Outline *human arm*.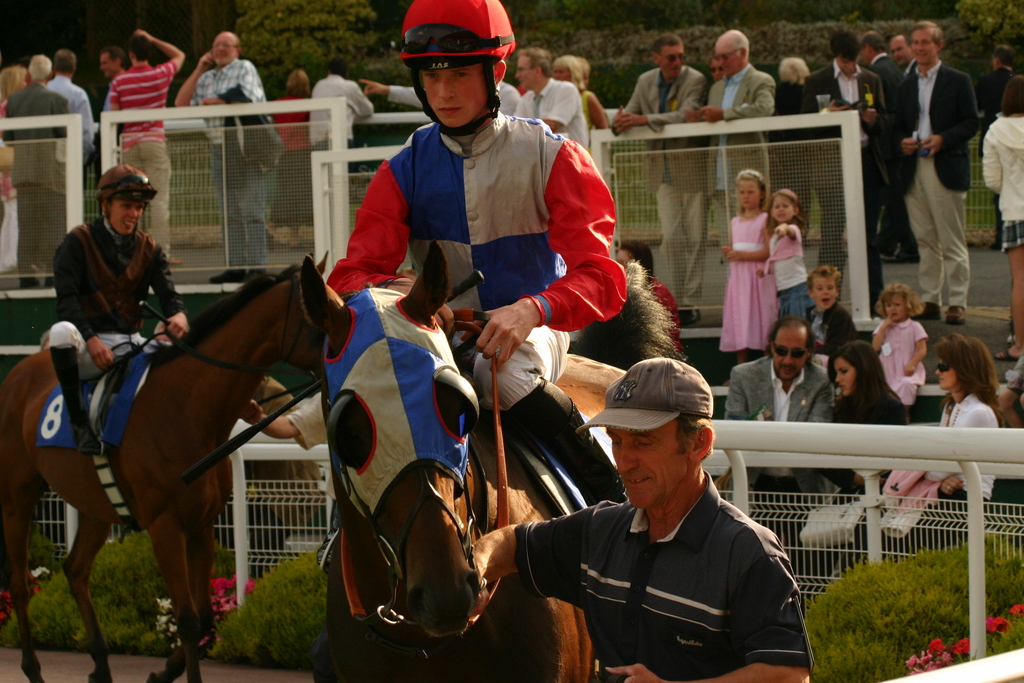
Outline: crop(348, 78, 368, 125).
